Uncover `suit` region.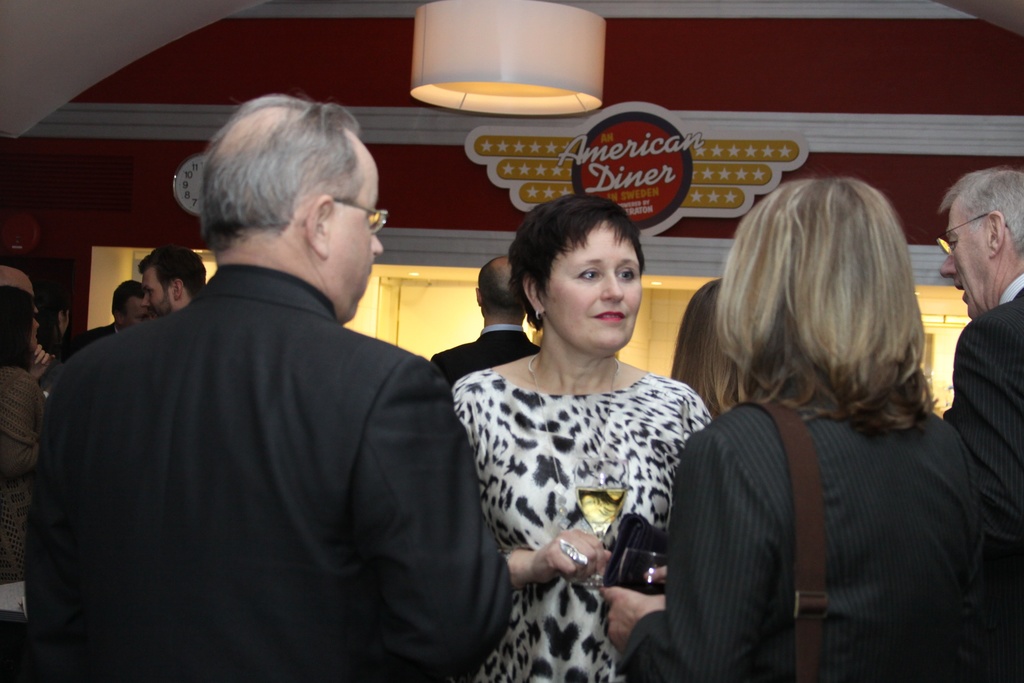
Uncovered: [left=72, top=319, right=124, bottom=355].
